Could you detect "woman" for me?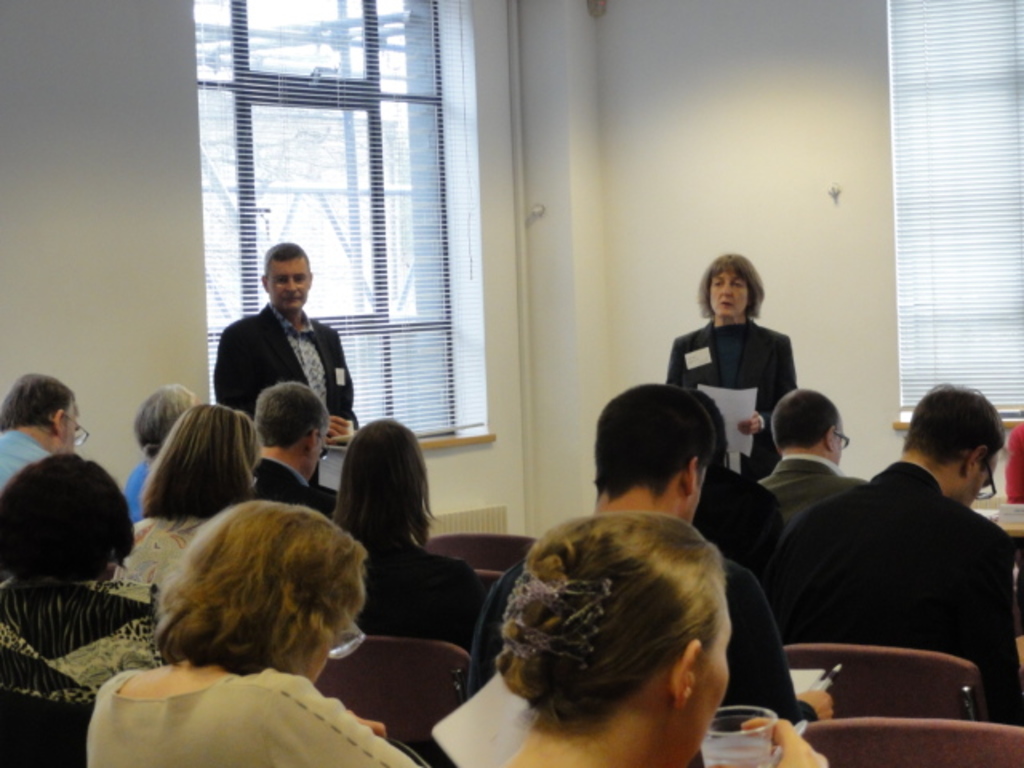
Detection result: BBox(80, 501, 430, 766).
